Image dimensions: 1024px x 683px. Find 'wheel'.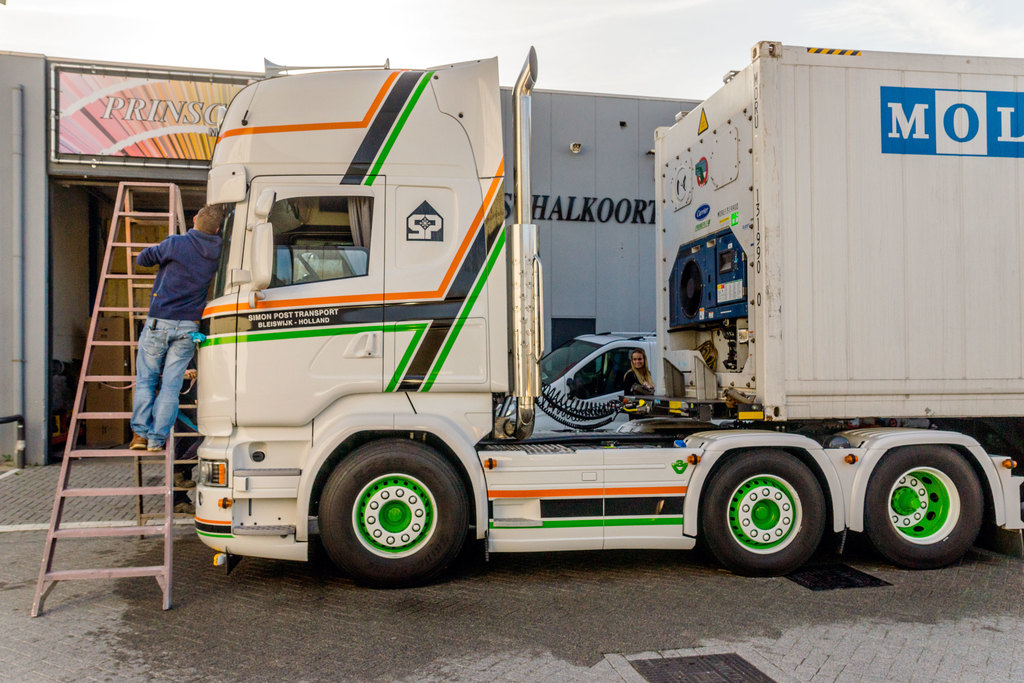
bbox=[702, 448, 826, 575].
